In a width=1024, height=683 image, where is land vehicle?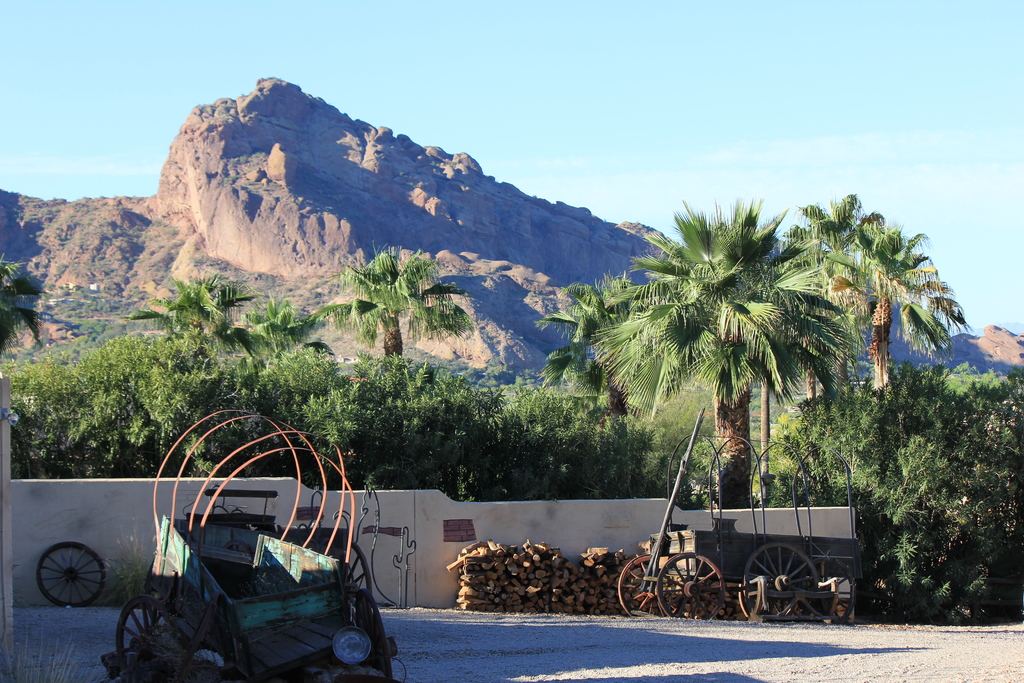
left=106, top=418, right=391, bottom=675.
